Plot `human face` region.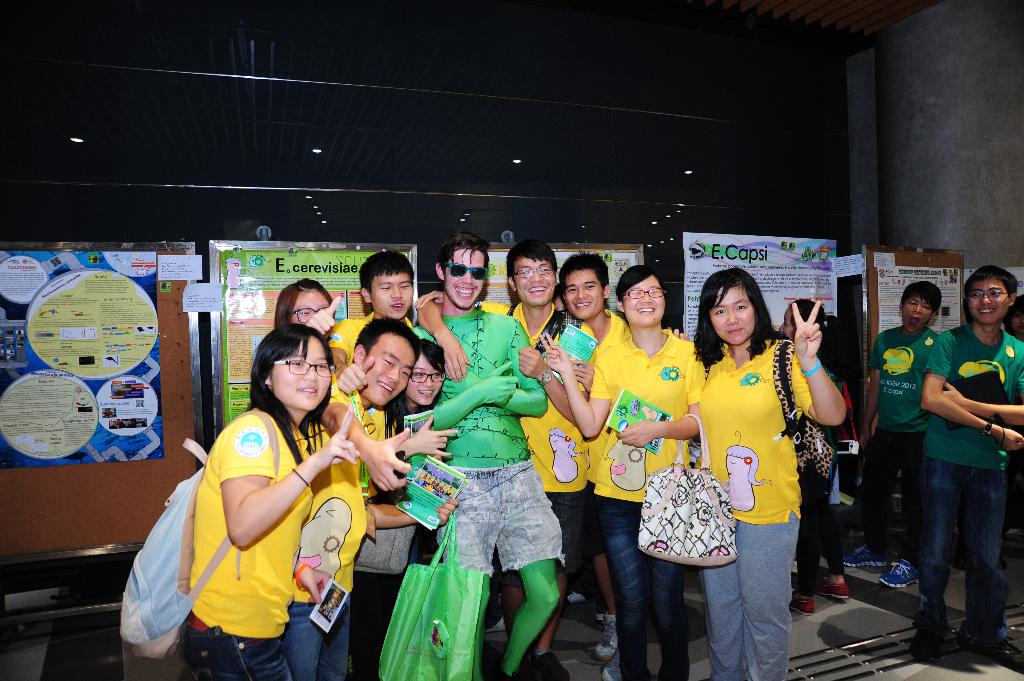
Plotted at l=625, t=280, r=668, b=324.
